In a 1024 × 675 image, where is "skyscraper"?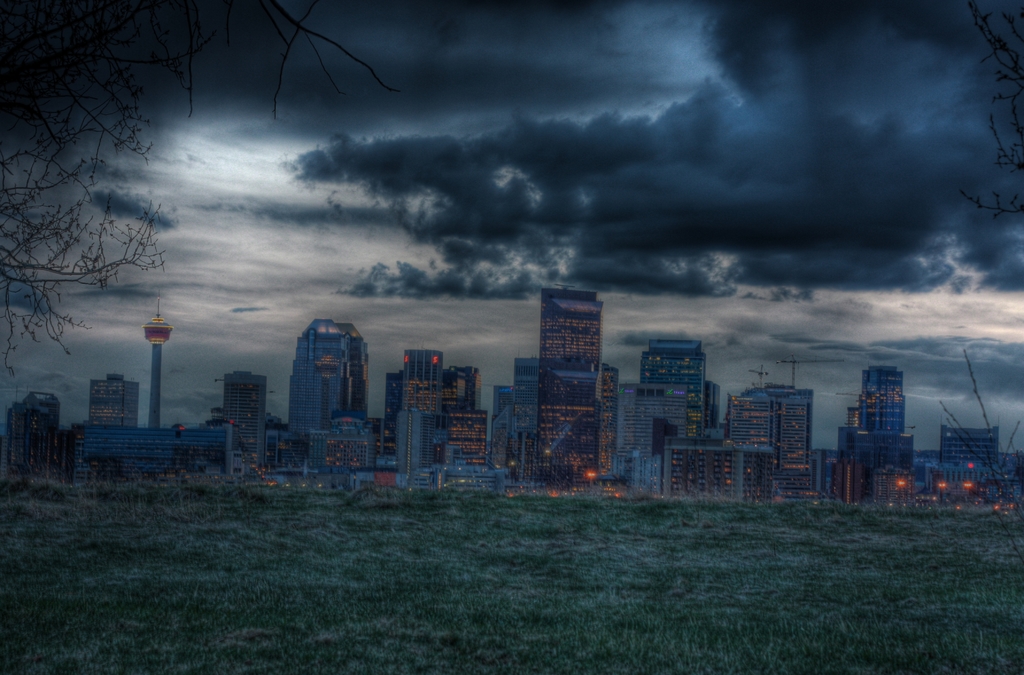
640,339,708,440.
